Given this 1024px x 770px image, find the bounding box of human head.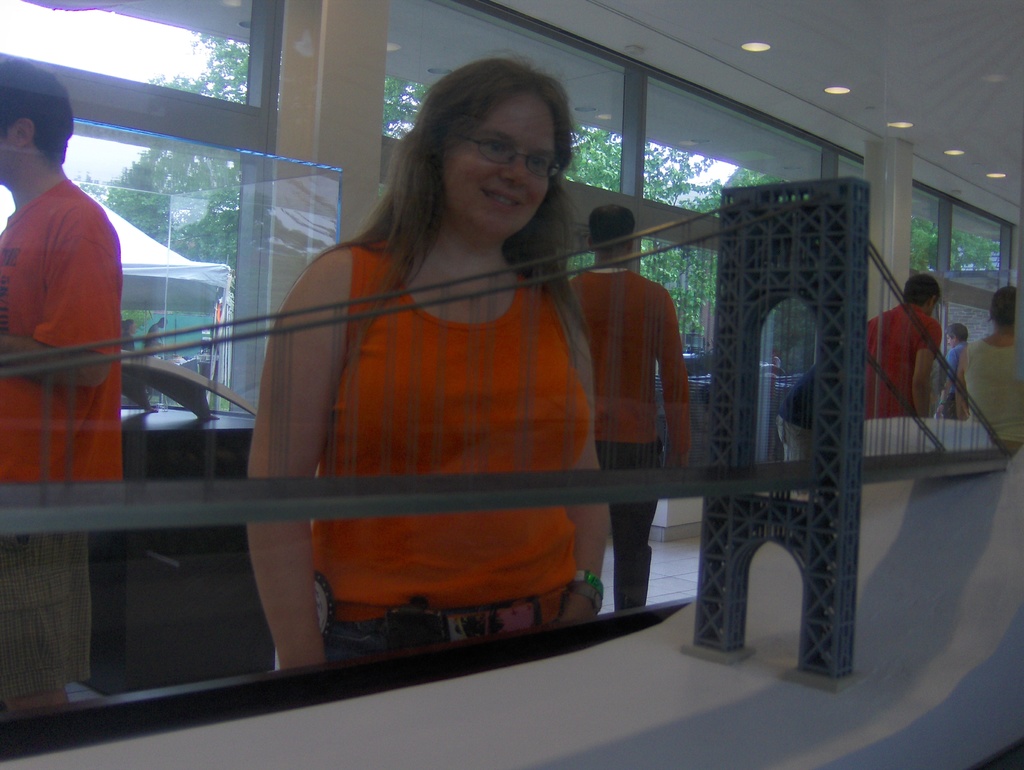
rect(122, 314, 140, 335).
